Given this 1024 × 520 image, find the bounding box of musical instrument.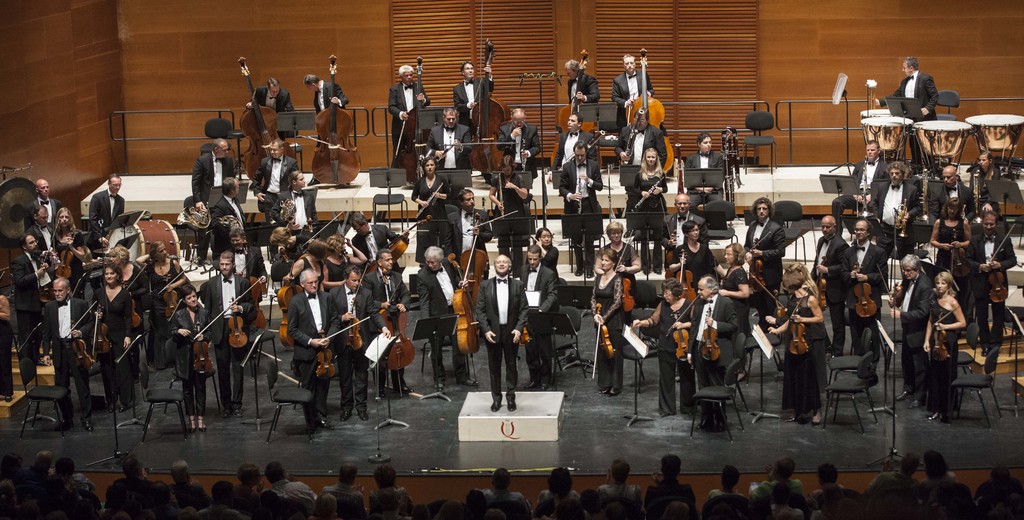
[465, 38, 516, 183].
